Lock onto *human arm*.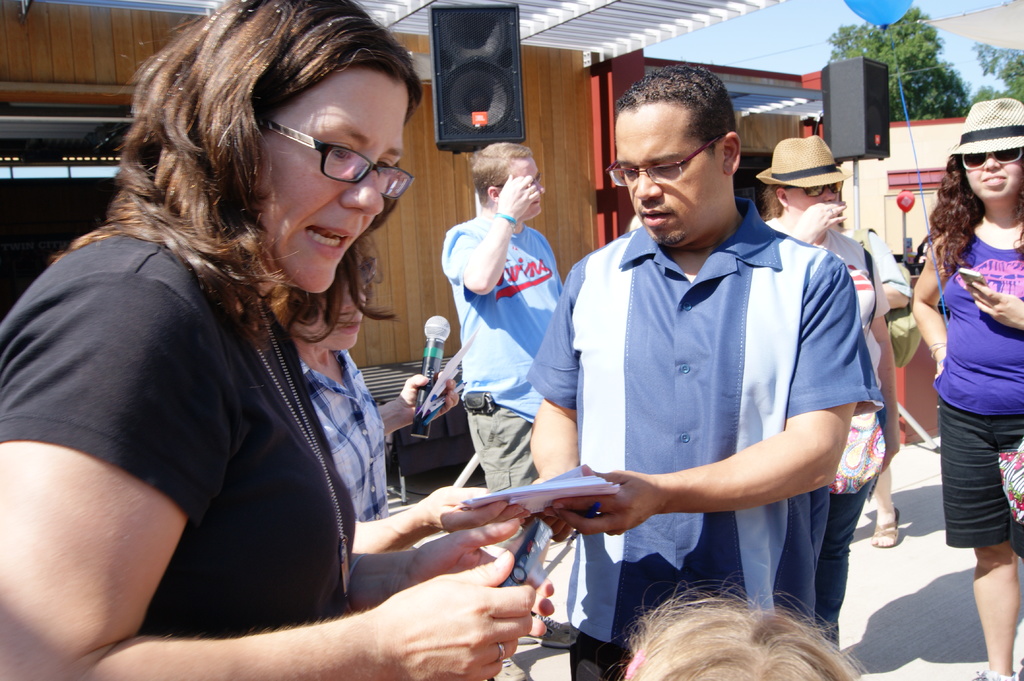
Locked: <bbox>0, 264, 532, 680</bbox>.
